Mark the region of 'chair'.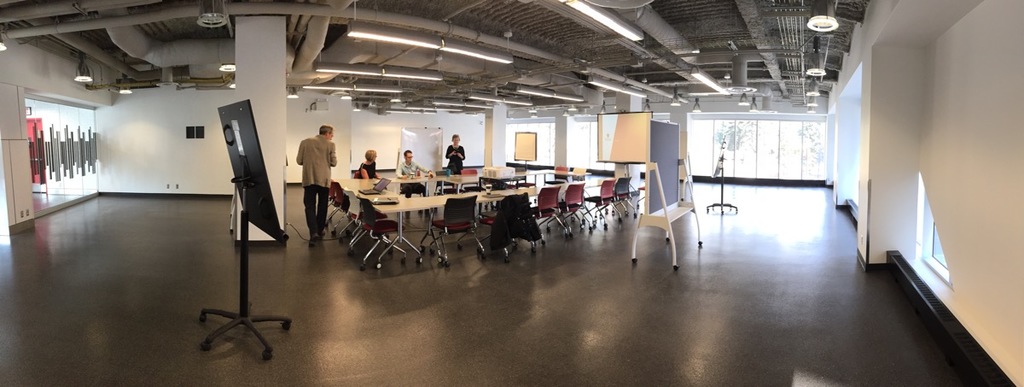
Region: x1=556 y1=184 x2=588 y2=229.
